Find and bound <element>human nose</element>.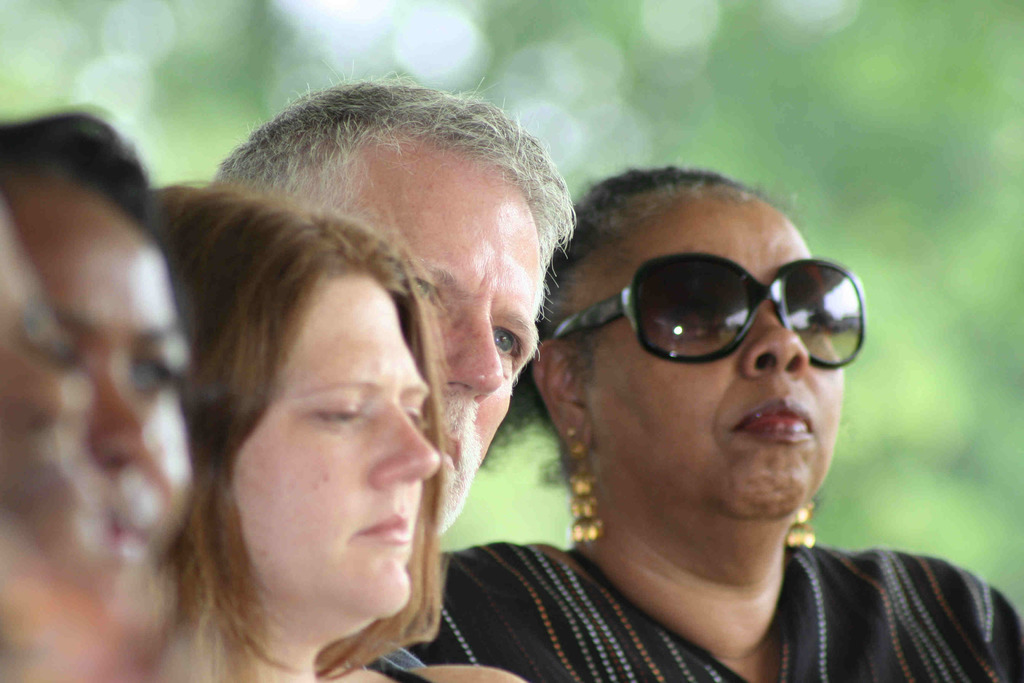
Bound: (x1=735, y1=303, x2=812, y2=381).
